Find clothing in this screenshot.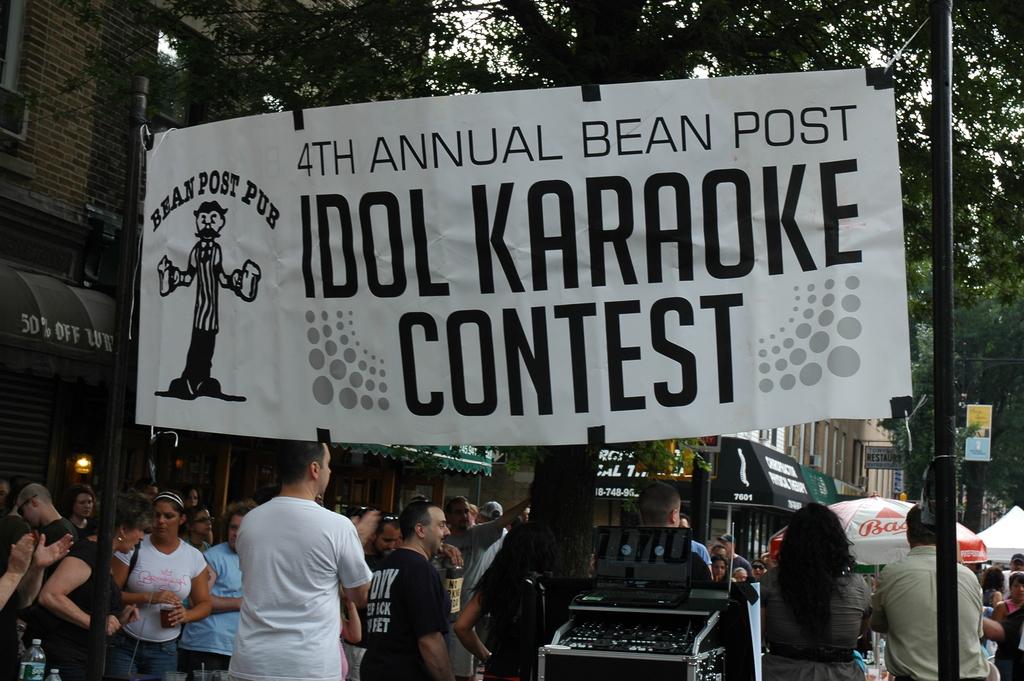
The bounding box for clothing is x1=724 y1=555 x2=751 y2=580.
